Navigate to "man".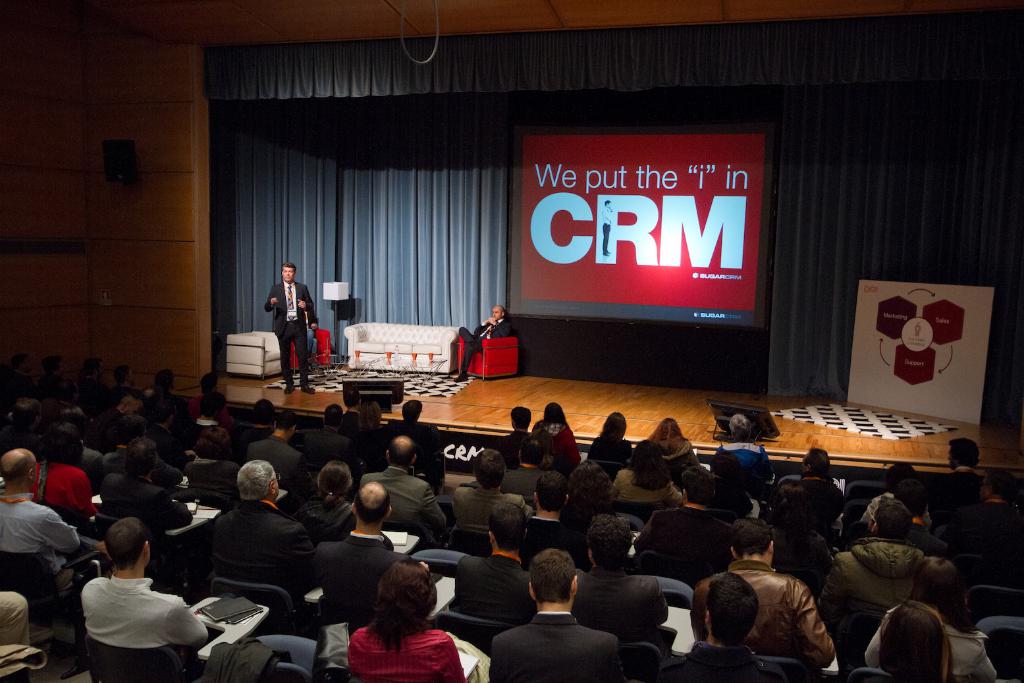
Navigation target: region(186, 395, 232, 445).
